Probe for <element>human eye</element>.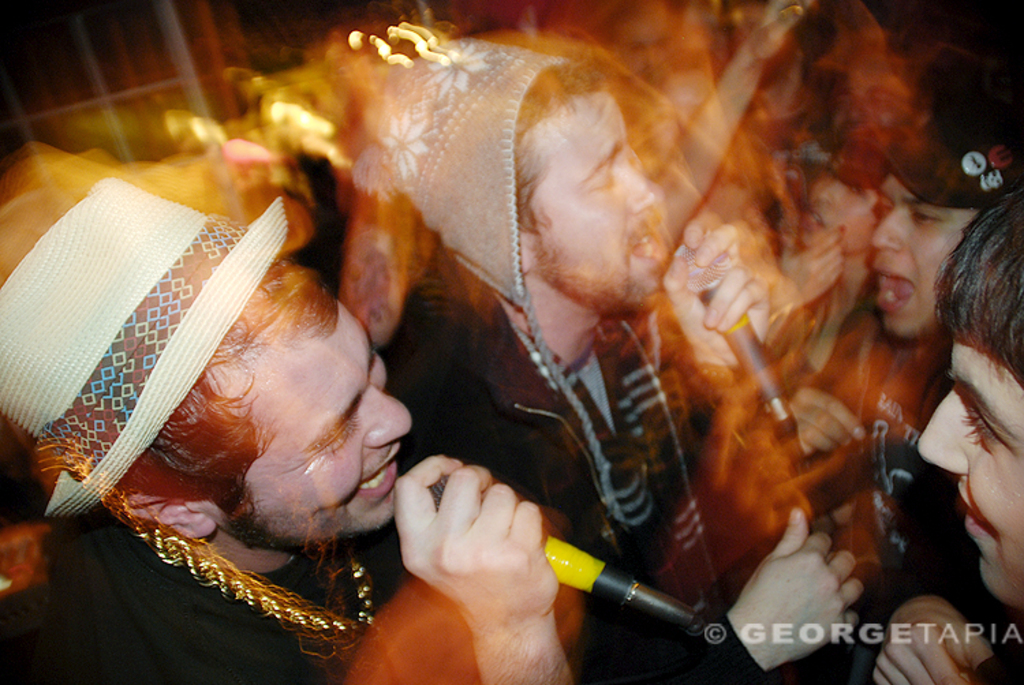
Probe result: [827, 164, 841, 181].
